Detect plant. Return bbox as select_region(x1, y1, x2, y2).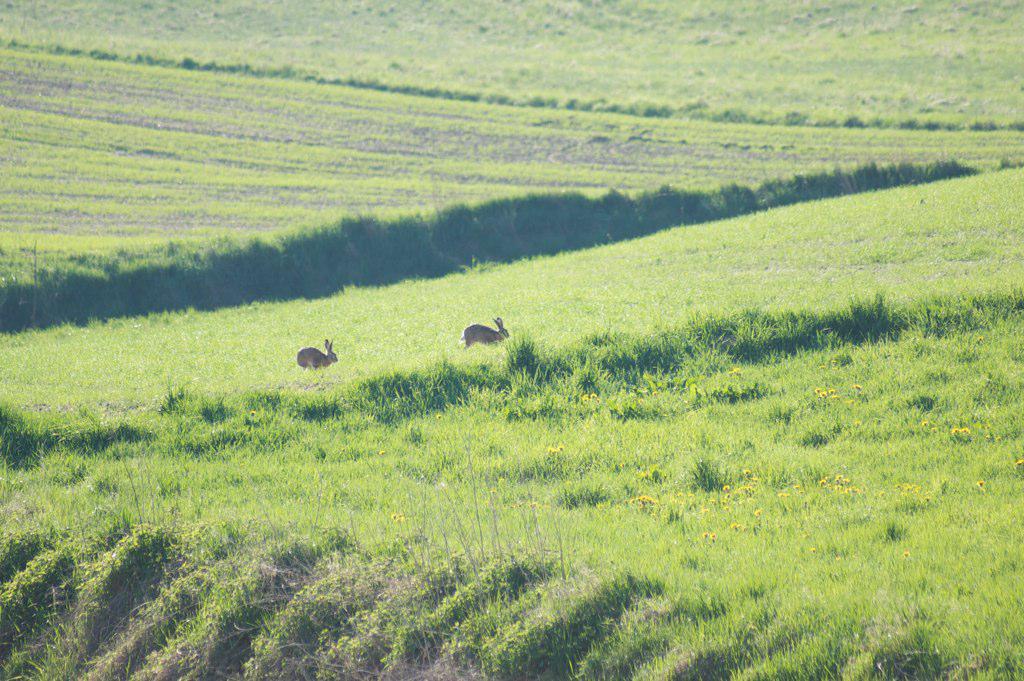
select_region(503, 331, 540, 368).
